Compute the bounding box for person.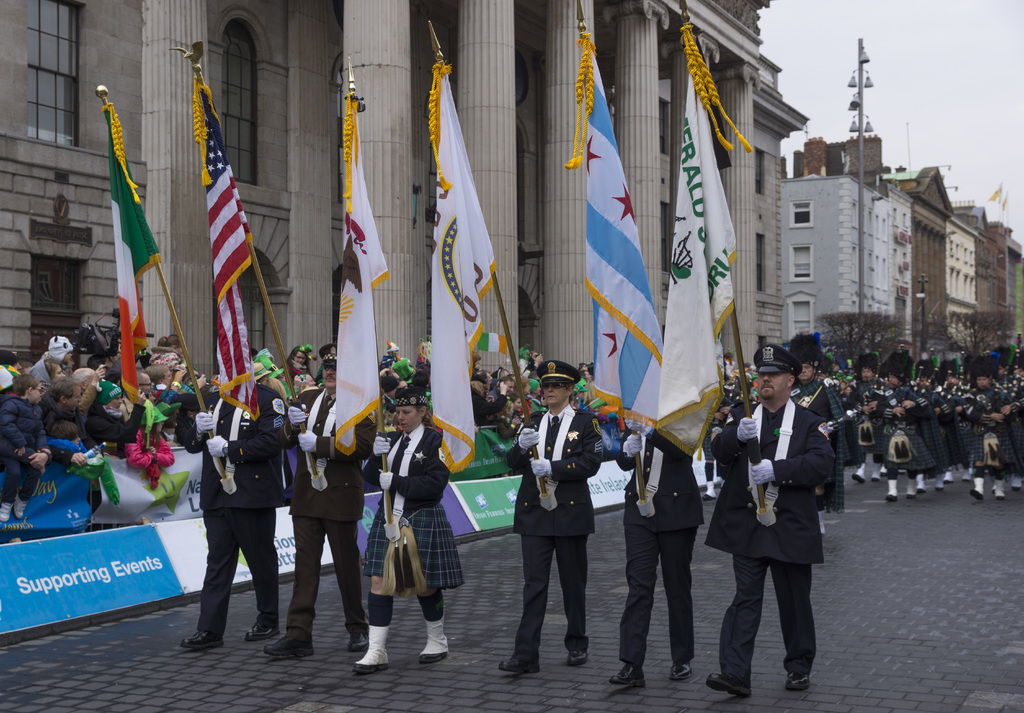
rect(781, 324, 851, 540).
